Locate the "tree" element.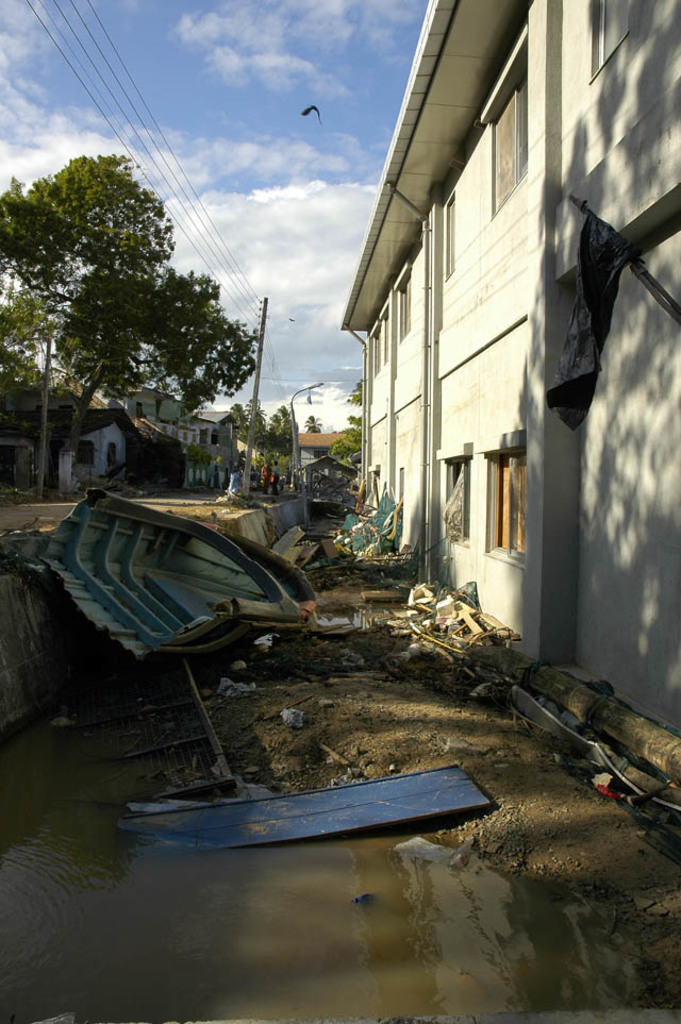
Element bbox: [x1=301, y1=414, x2=317, y2=430].
